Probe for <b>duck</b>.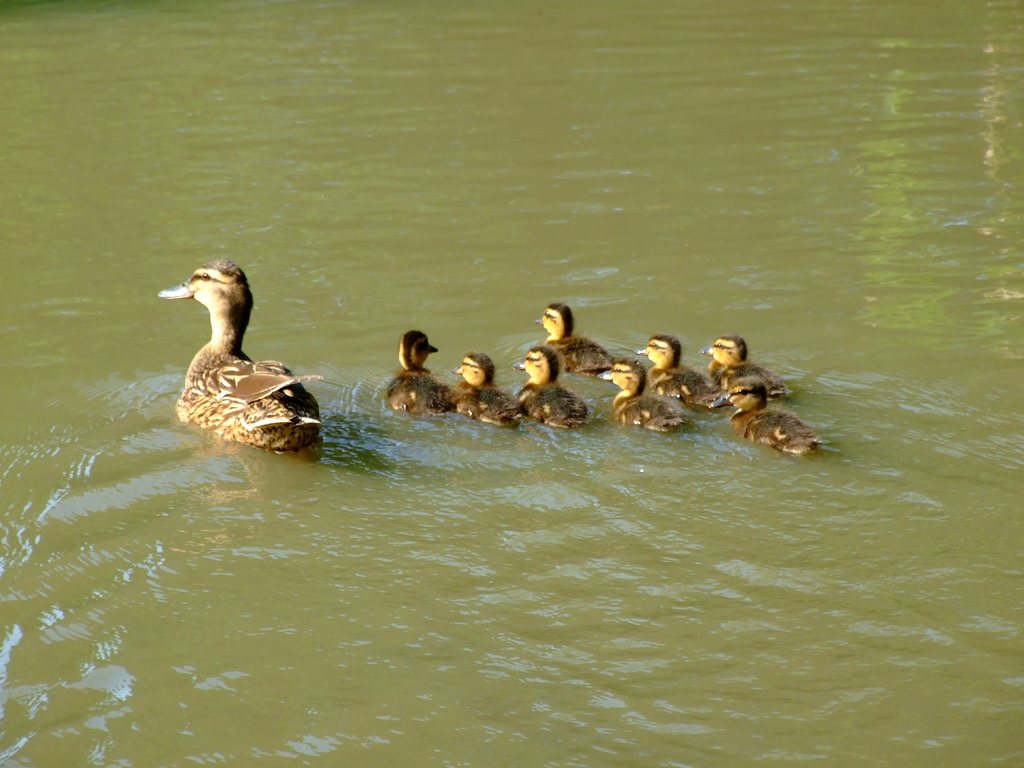
Probe result: 158, 257, 330, 461.
